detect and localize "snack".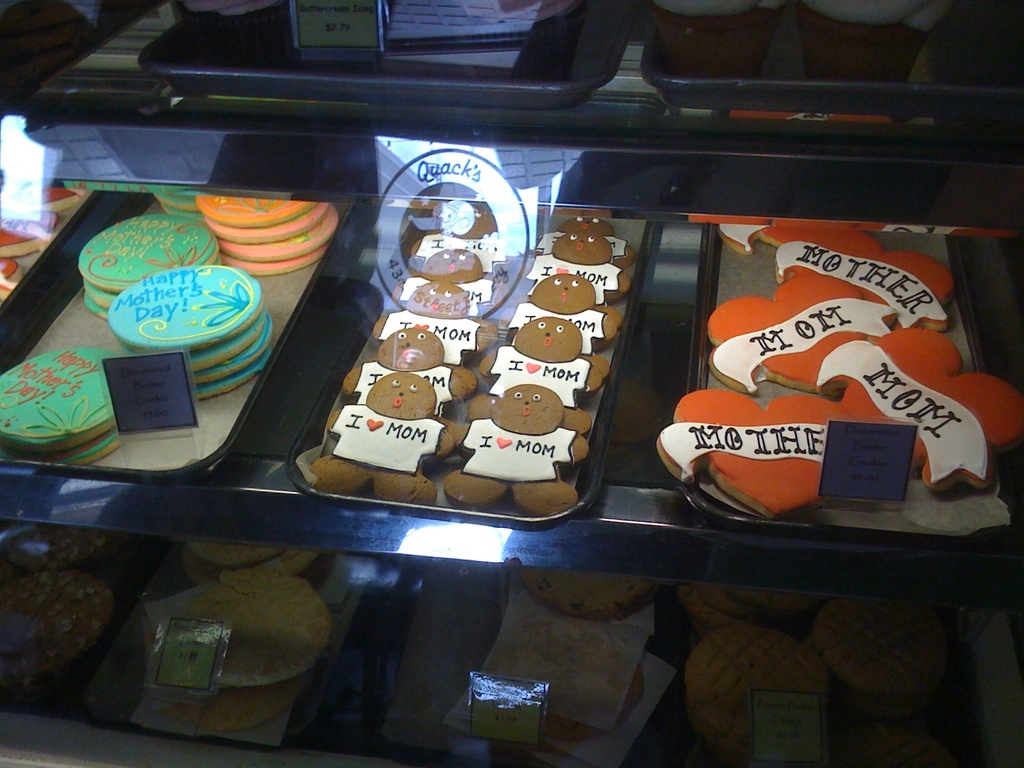
Localized at (0, 342, 123, 462).
